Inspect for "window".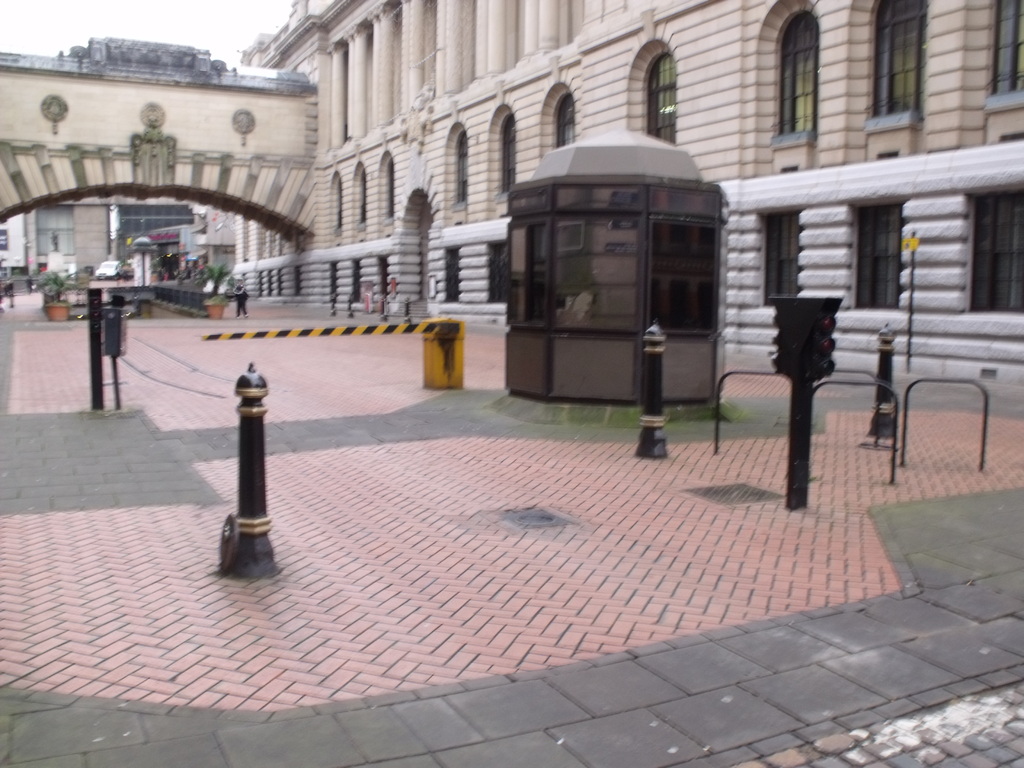
Inspection: region(442, 245, 456, 305).
